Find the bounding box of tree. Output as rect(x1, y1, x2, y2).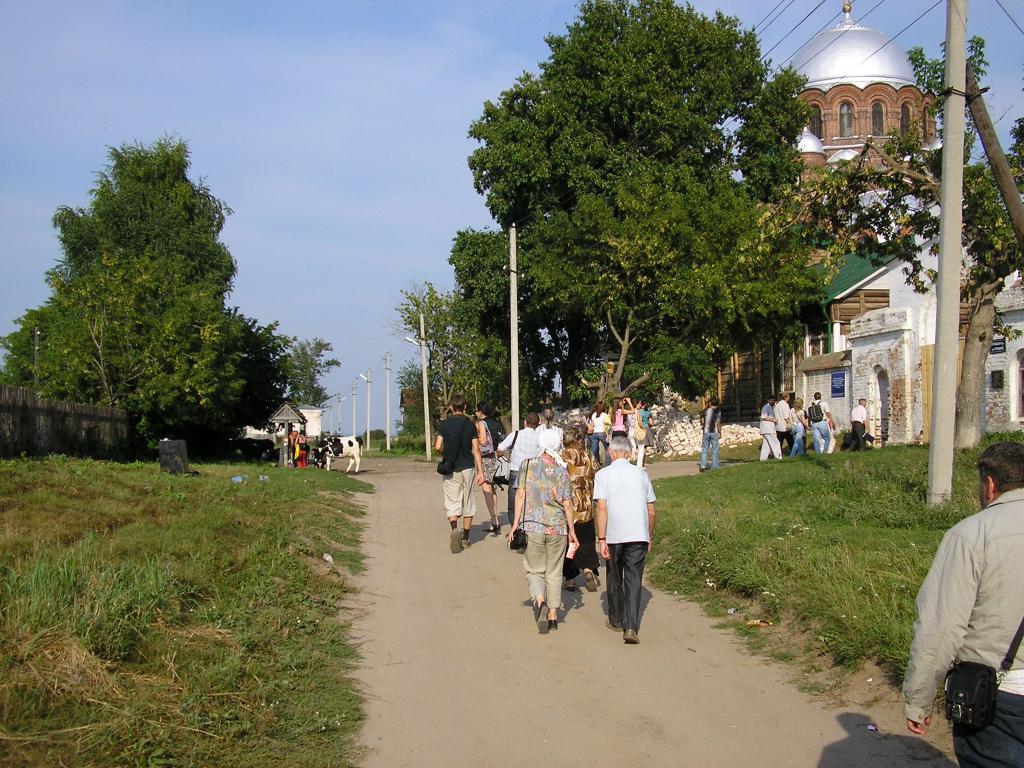
rect(481, 1, 845, 431).
